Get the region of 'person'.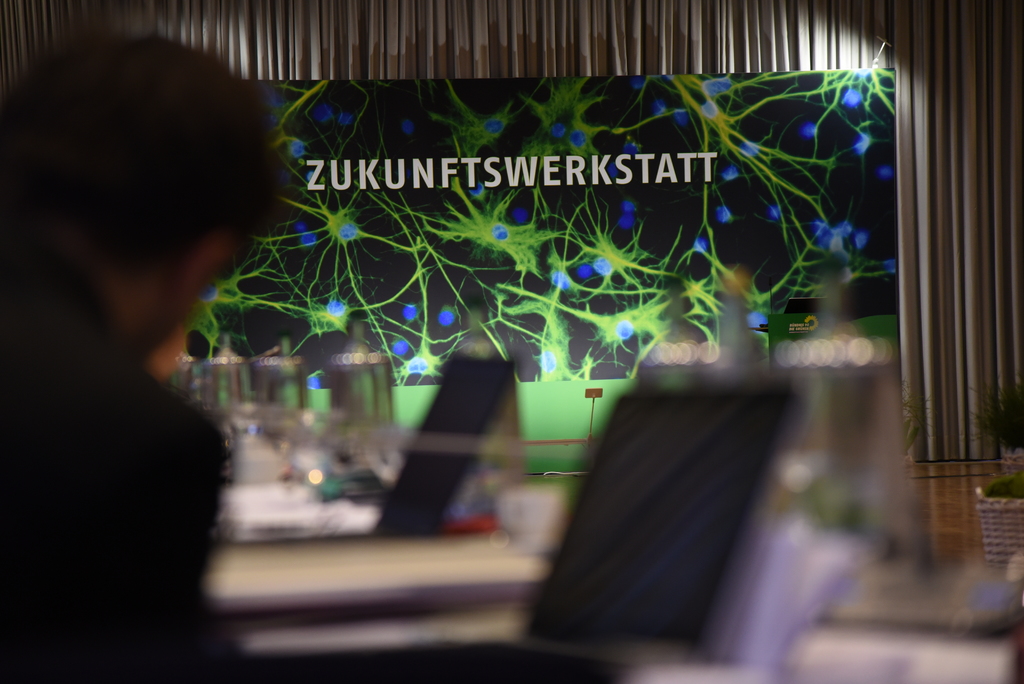
39:60:330:580.
